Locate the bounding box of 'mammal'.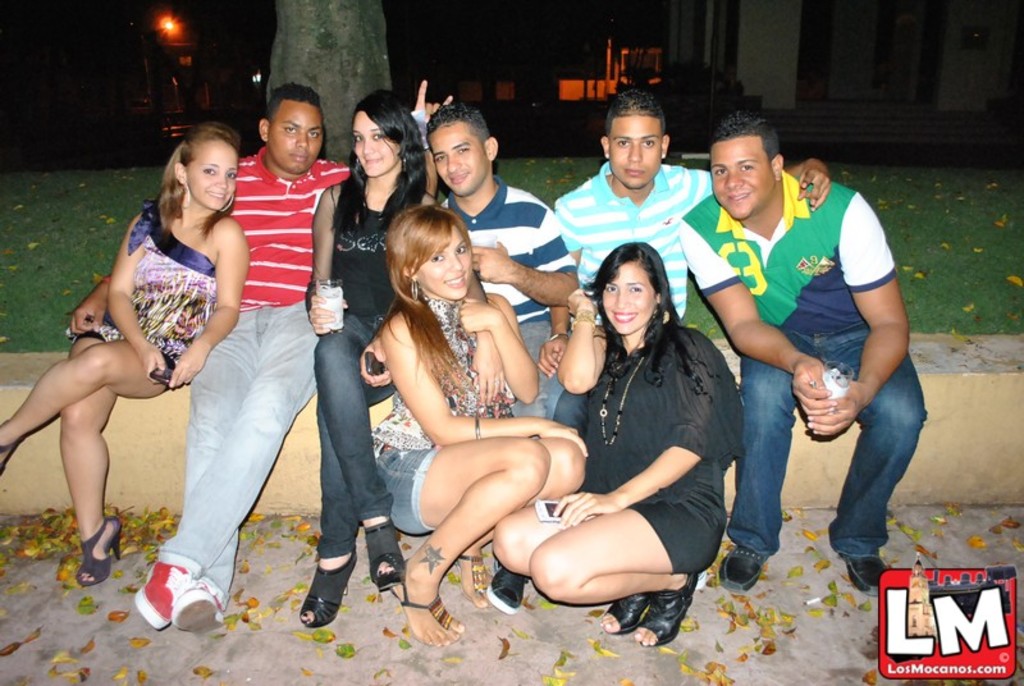
Bounding box: (509,84,837,617).
